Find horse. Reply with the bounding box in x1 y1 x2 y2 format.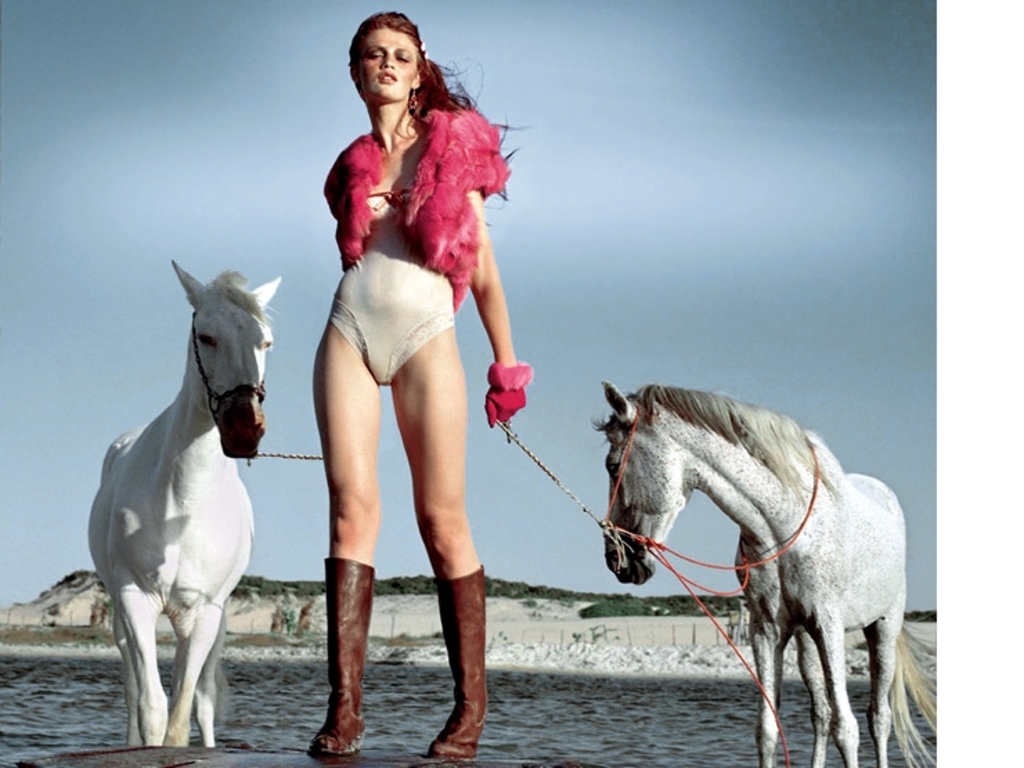
83 260 285 744.
